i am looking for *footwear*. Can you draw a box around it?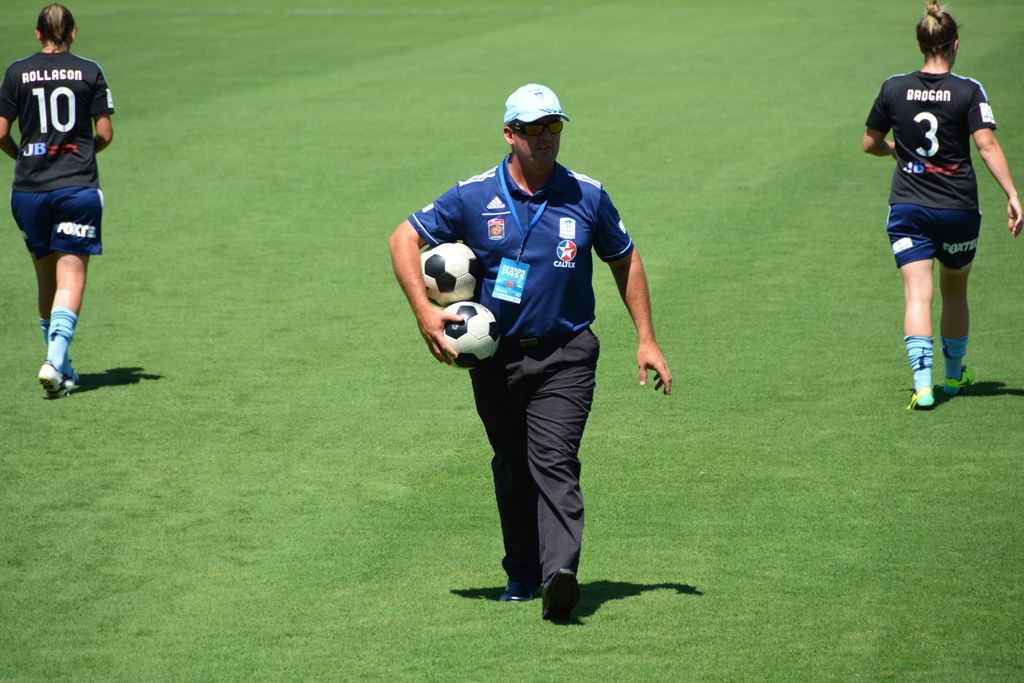
Sure, the bounding box is 543:566:579:622.
